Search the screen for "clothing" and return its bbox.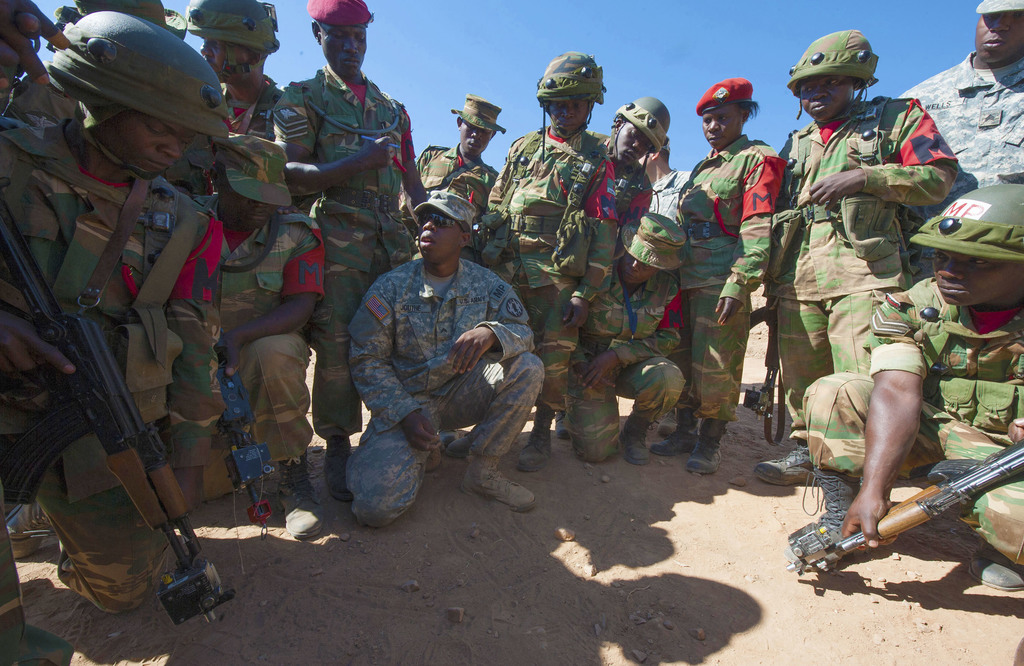
Found: (419, 143, 502, 218).
